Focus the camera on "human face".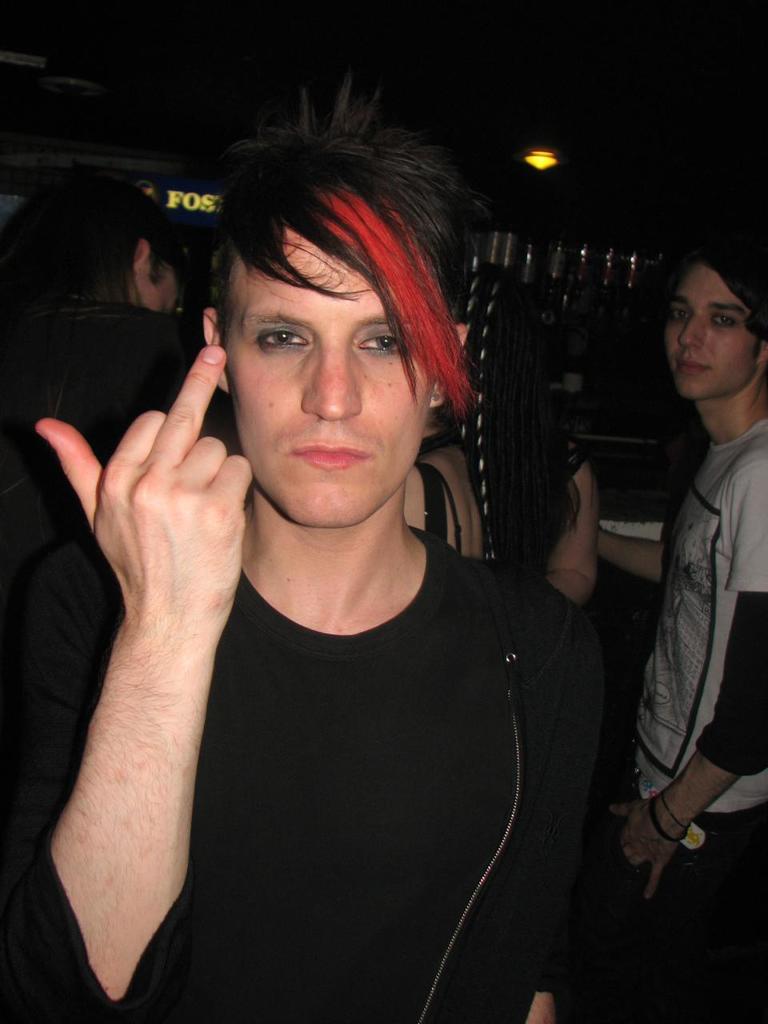
Focus region: l=141, t=279, r=176, b=313.
